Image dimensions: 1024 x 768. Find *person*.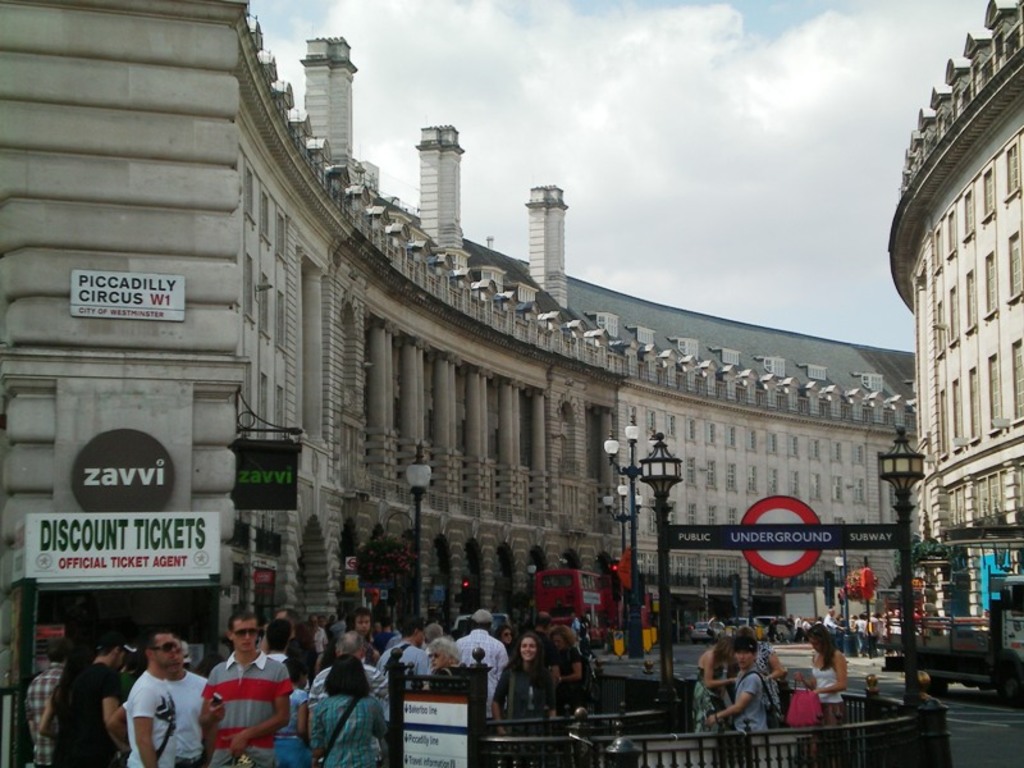
545/625/580/717.
